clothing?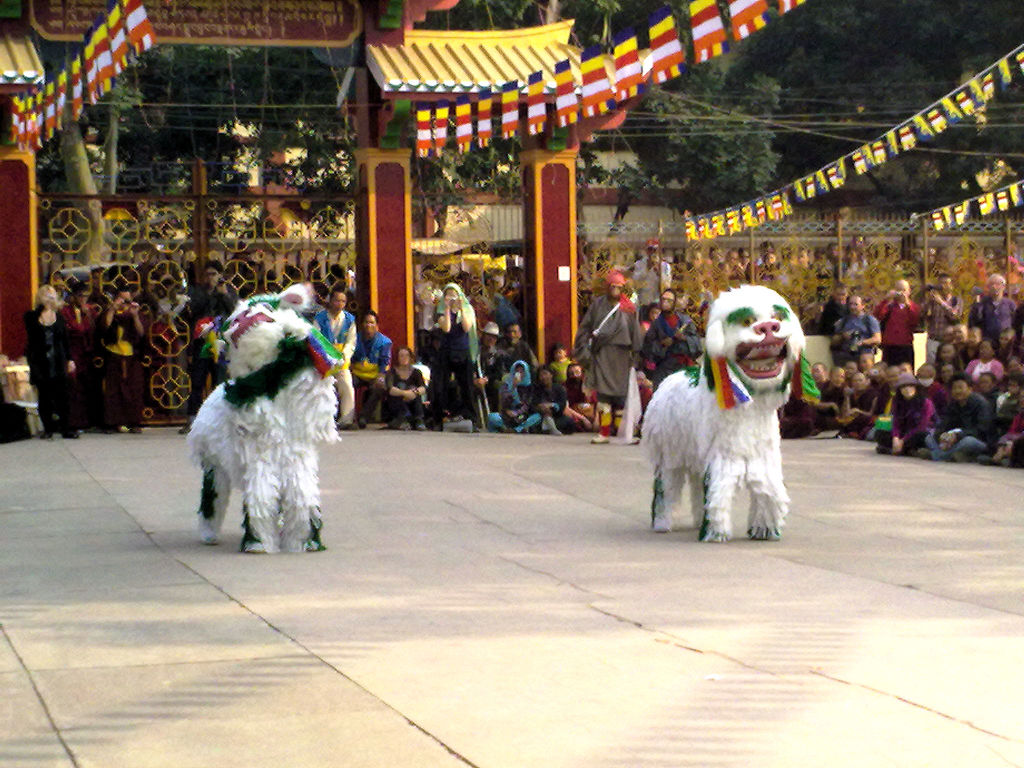
<bbox>41, 290, 97, 368</bbox>
